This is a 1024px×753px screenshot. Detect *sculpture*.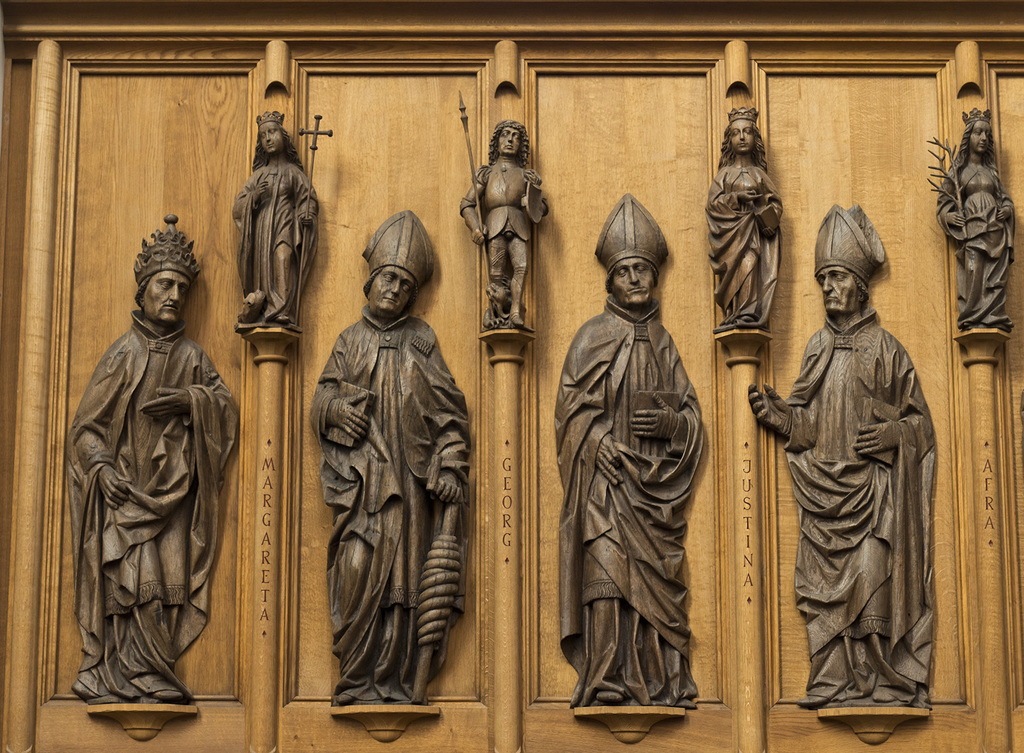
<bbox>312, 206, 474, 708</bbox>.
